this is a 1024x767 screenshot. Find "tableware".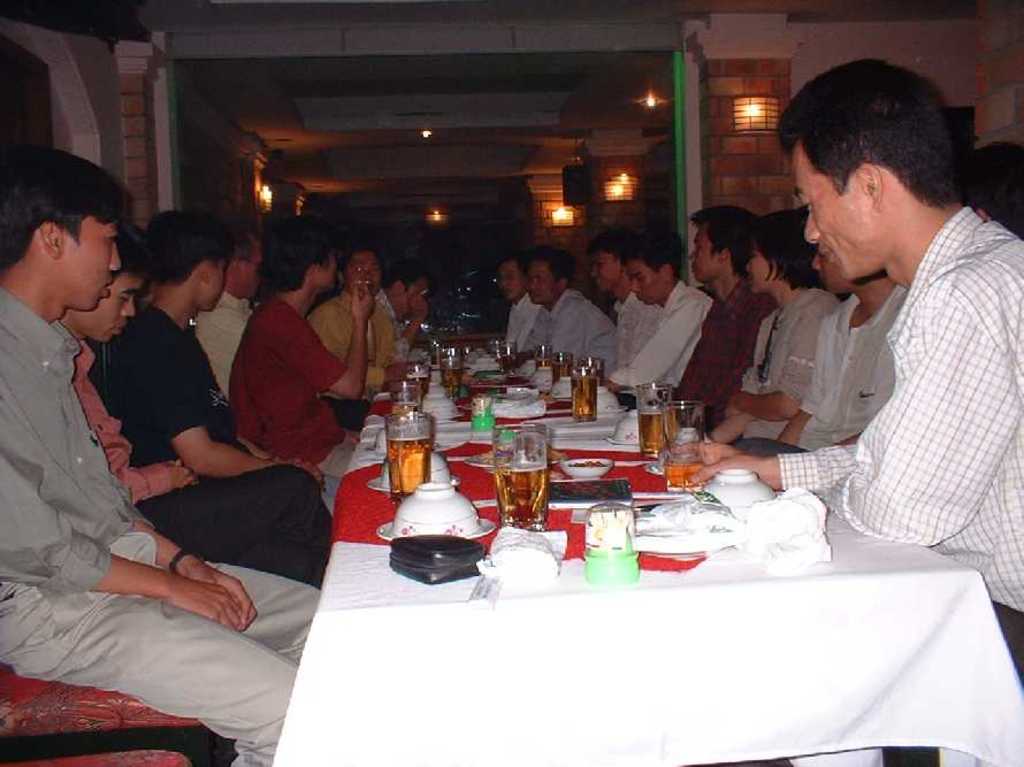
Bounding box: select_region(530, 362, 549, 396).
